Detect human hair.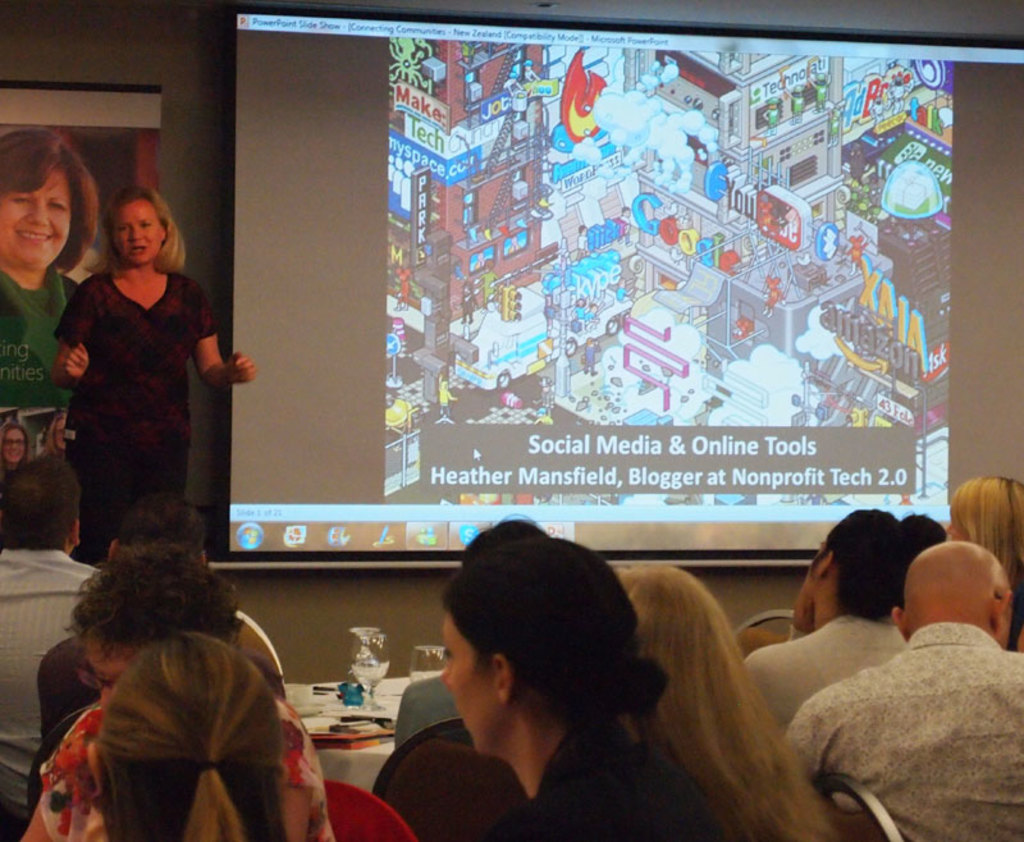
Detected at x1=814 y1=504 x2=914 y2=626.
